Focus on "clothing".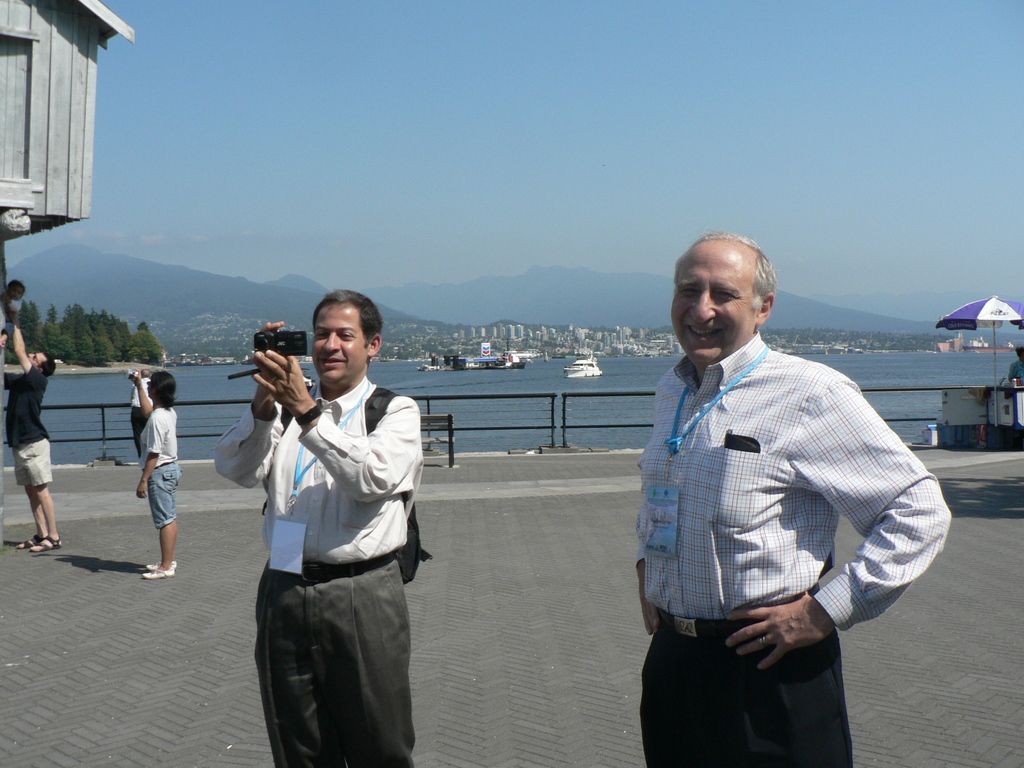
Focused at Rect(634, 318, 943, 765).
